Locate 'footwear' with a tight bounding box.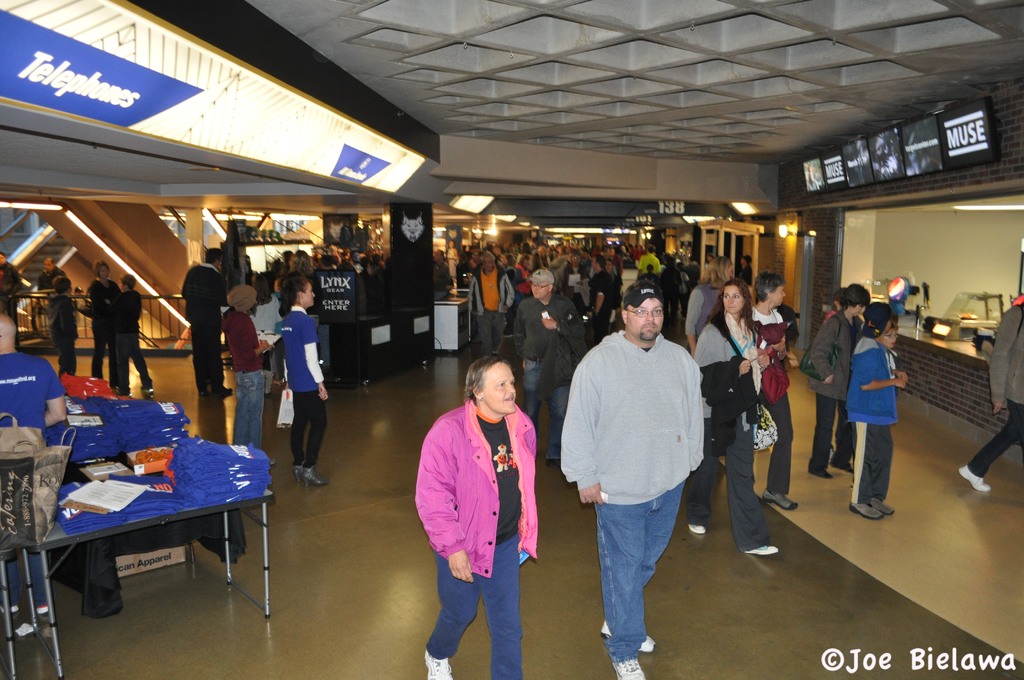
600:622:658:652.
